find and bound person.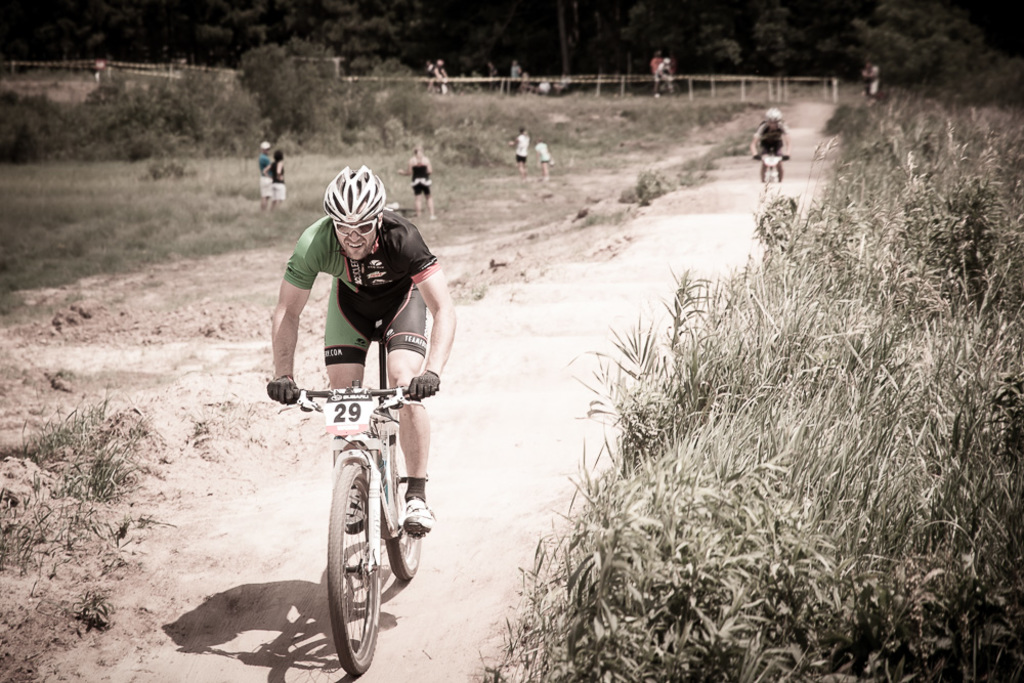
Bound: <bbox>507, 129, 531, 173</bbox>.
